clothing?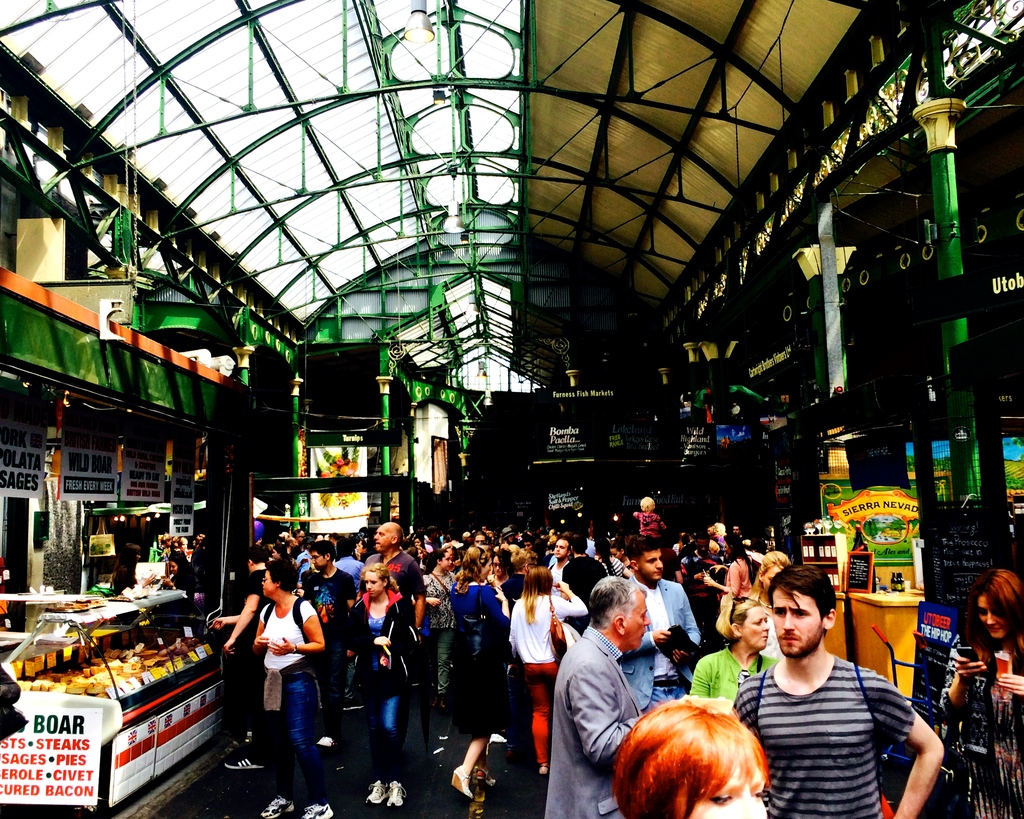
l=449, t=585, r=508, b=689
